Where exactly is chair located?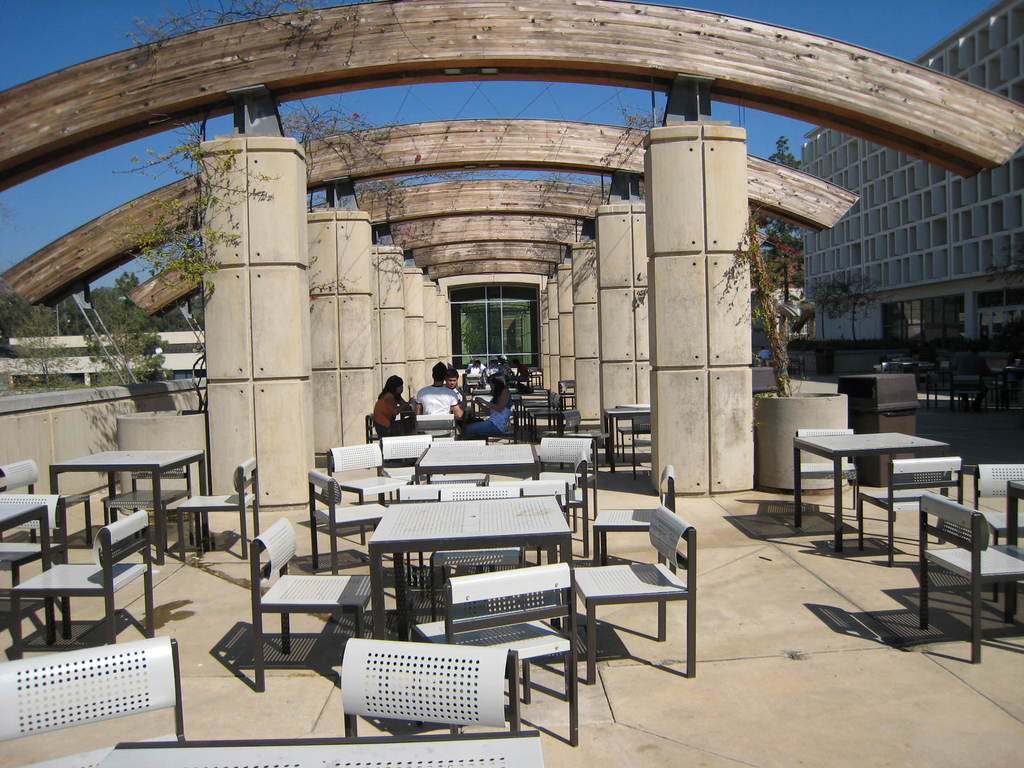
Its bounding box is bbox(252, 515, 378, 688).
